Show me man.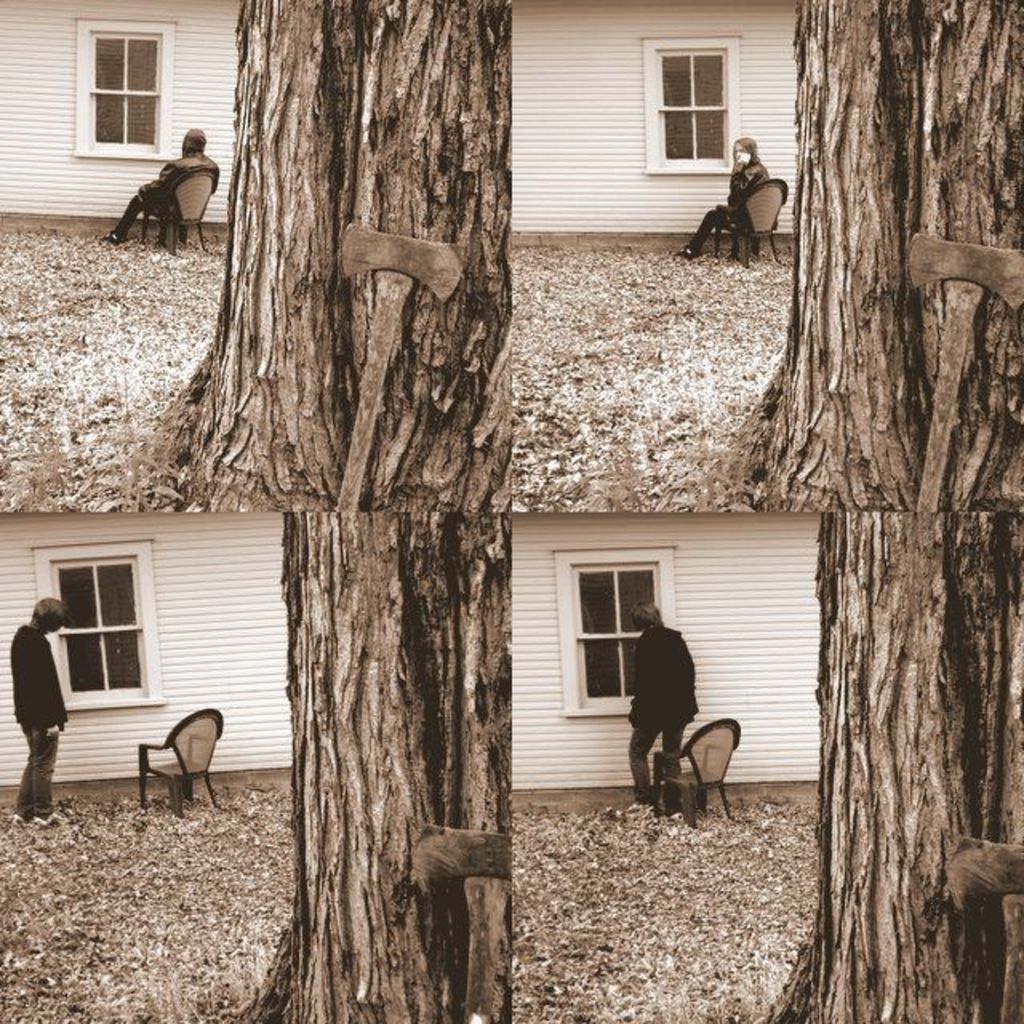
man is here: <region>619, 603, 699, 810</region>.
